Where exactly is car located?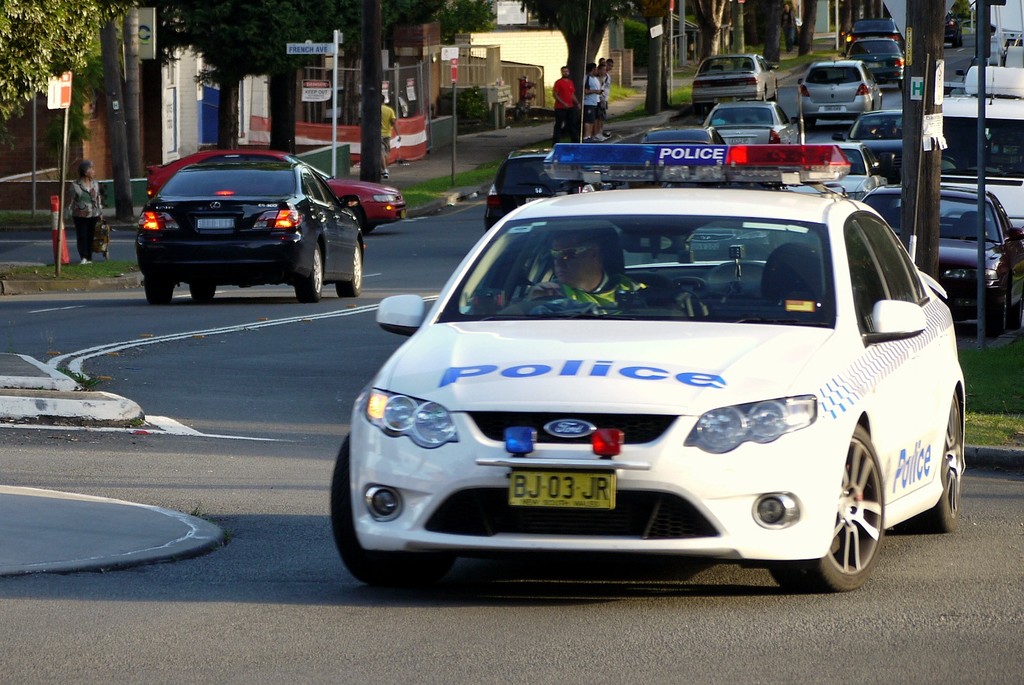
Its bounding box is (699,95,801,147).
